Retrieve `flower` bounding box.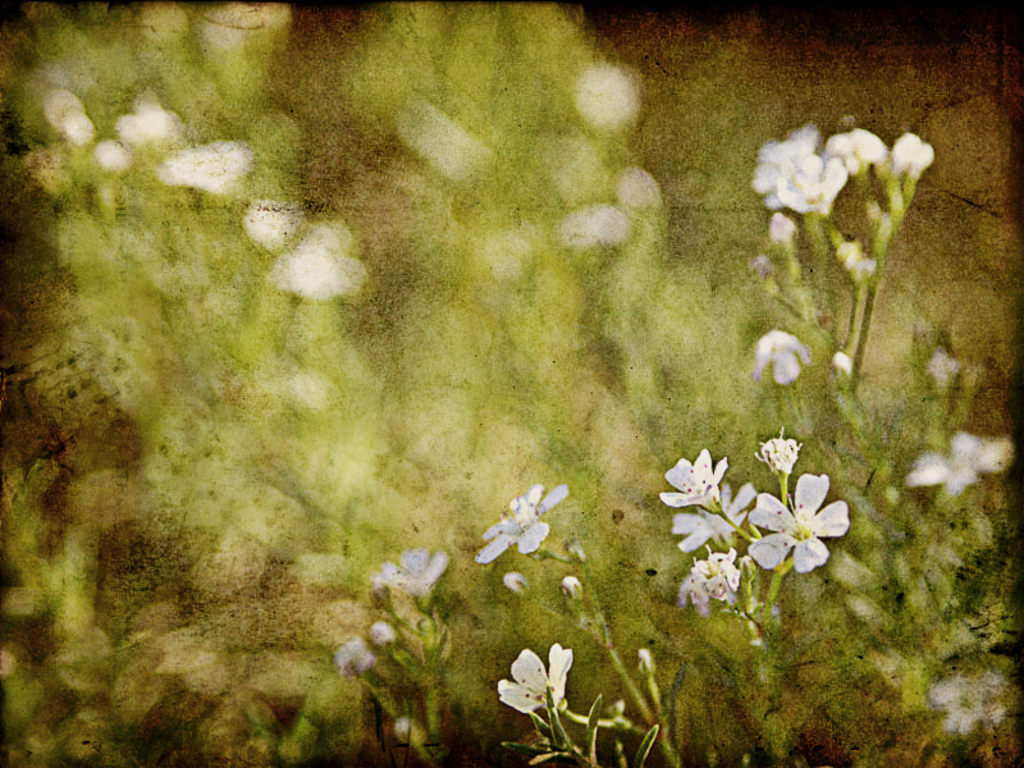
Bounding box: {"left": 740, "top": 447, "right": 855, "bottom": 585}.
